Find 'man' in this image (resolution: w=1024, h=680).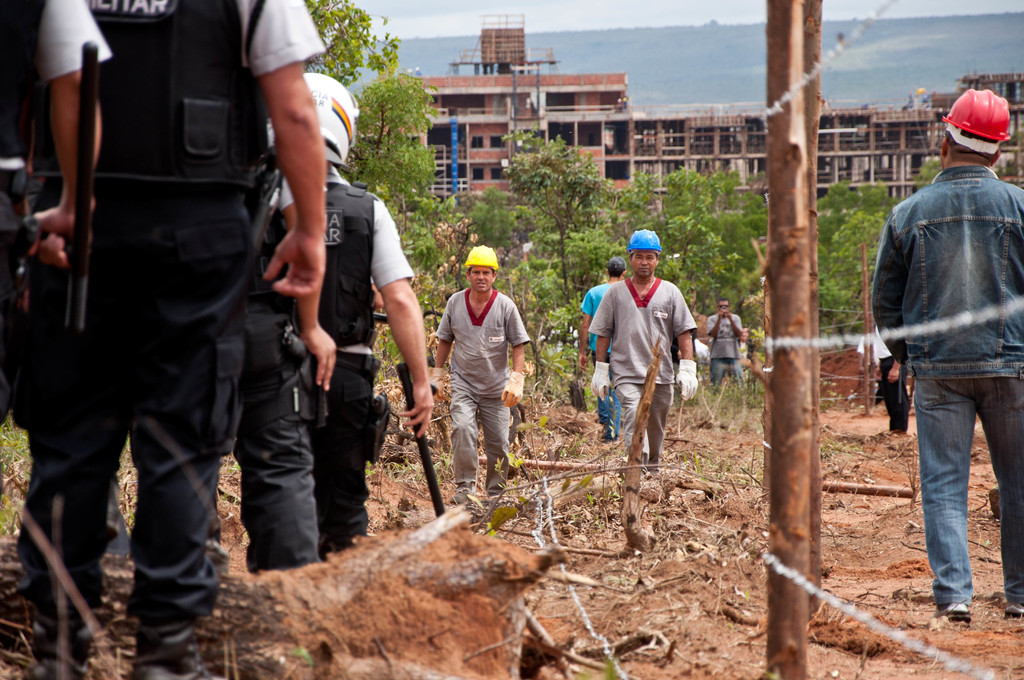
BBox(21, 0, 329, 679).
